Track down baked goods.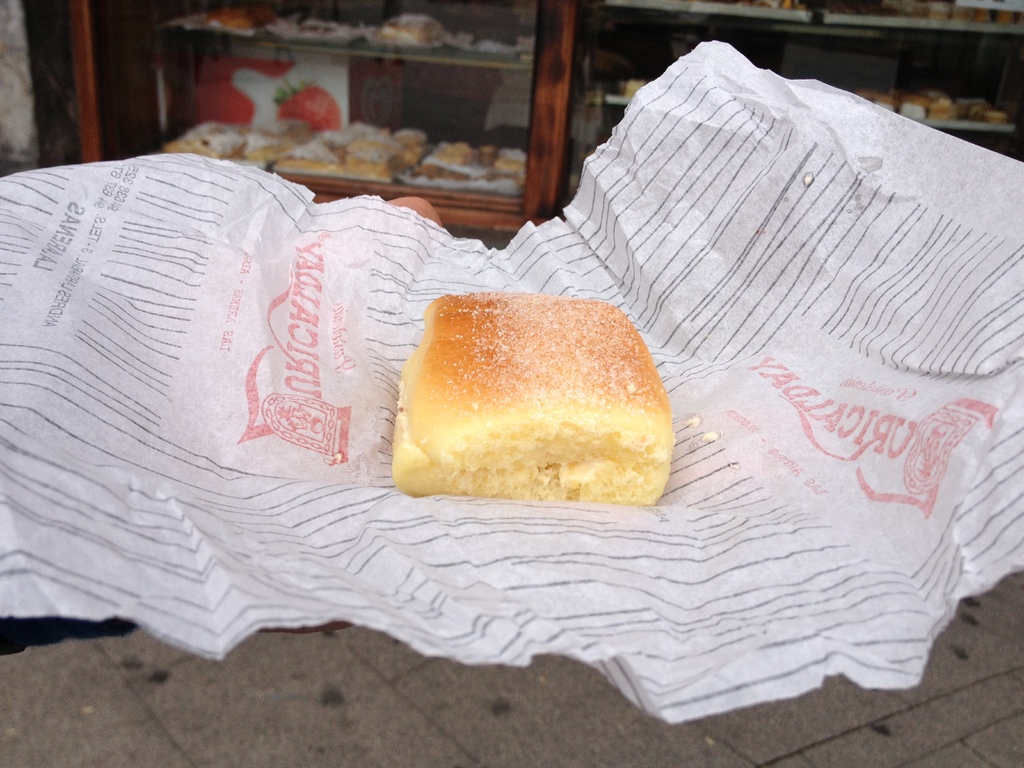
Tracked to {"left": 386, "top": 286, "right": 676, "bottom": 507}.
